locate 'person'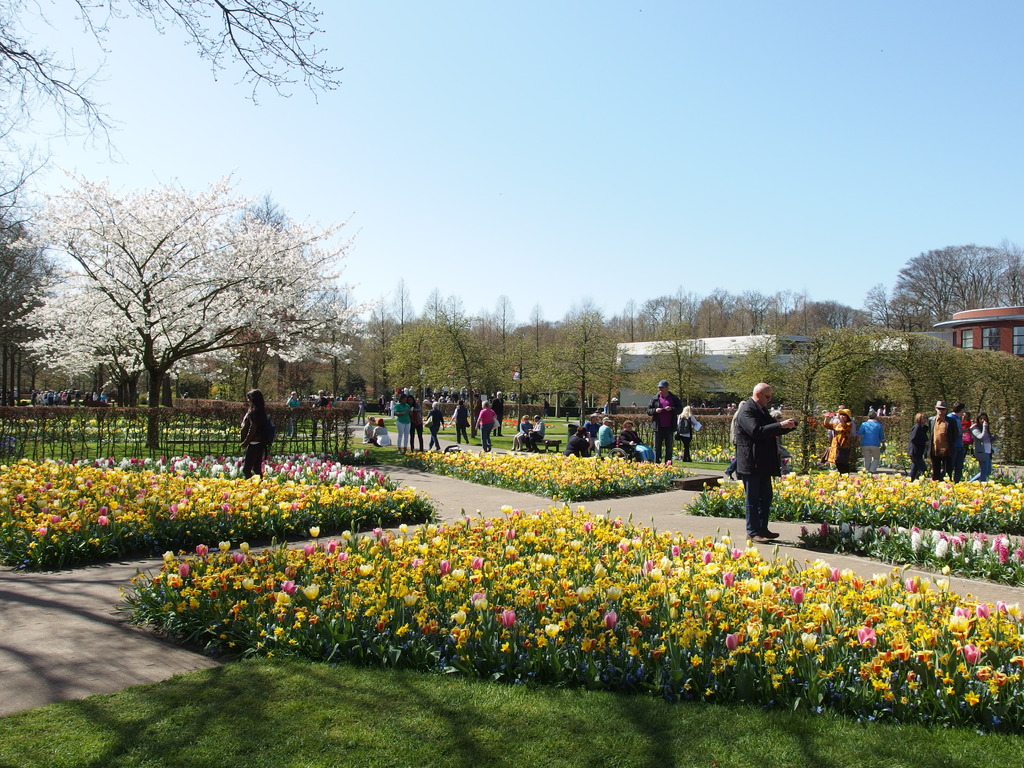
box(236, 381, 276, 477)
